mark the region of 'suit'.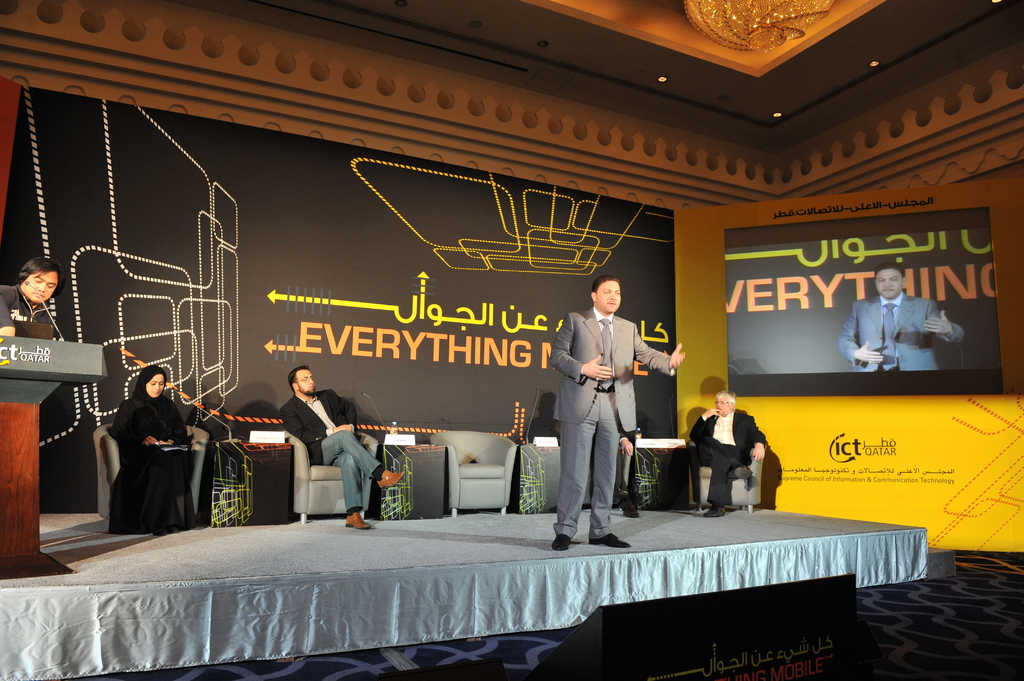
Region: box=[279, 392, 362, 469].
